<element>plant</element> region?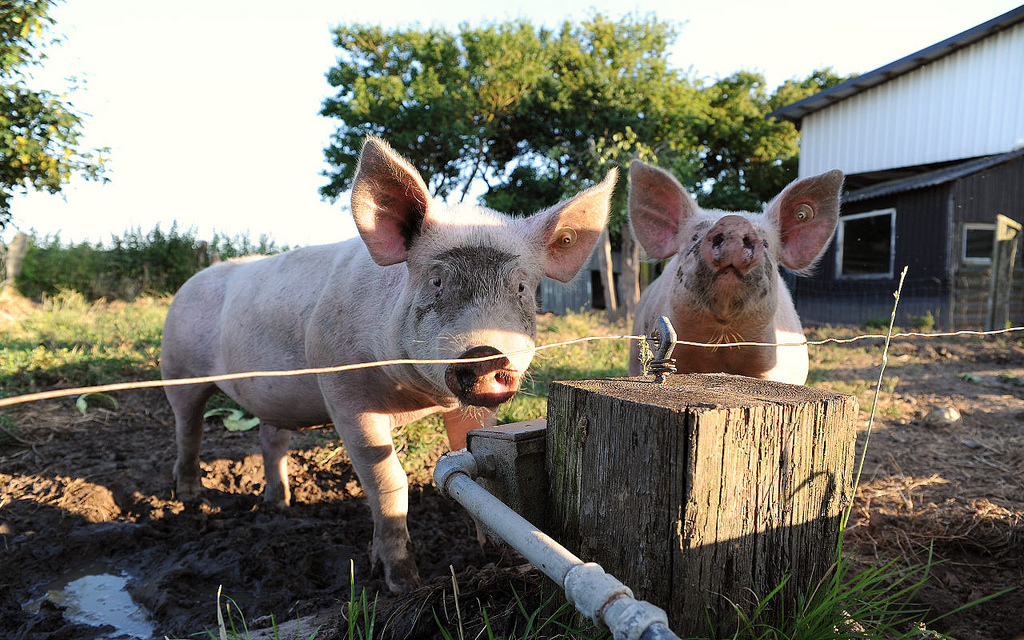
[861,311,900,333]
